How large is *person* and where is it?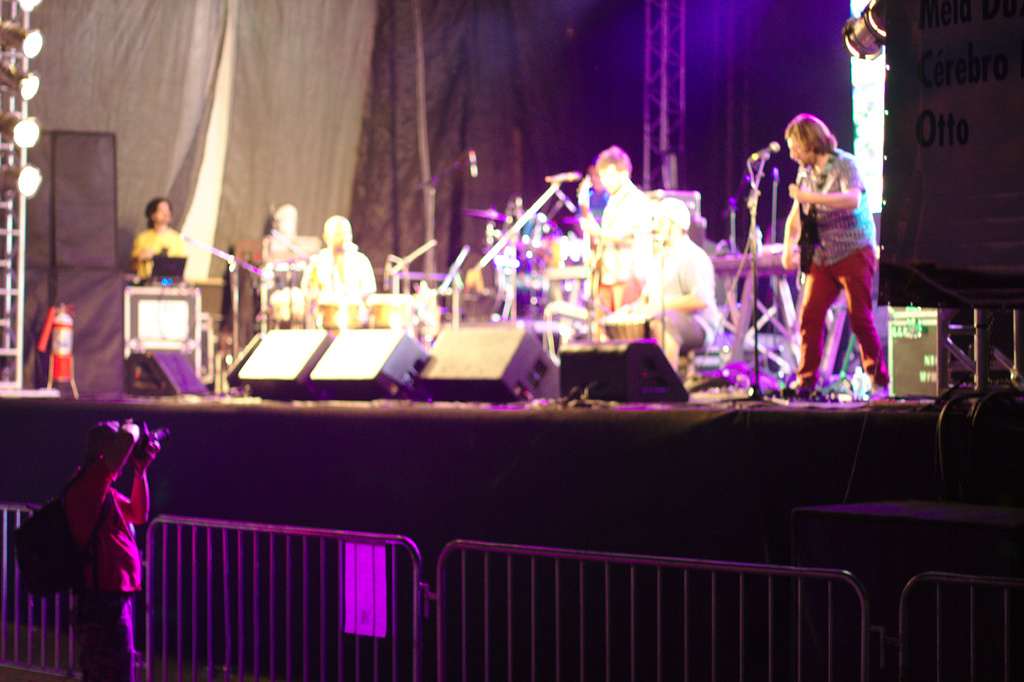
Bounding box: <bbox>782, 99, 889, 397</bbox>.
